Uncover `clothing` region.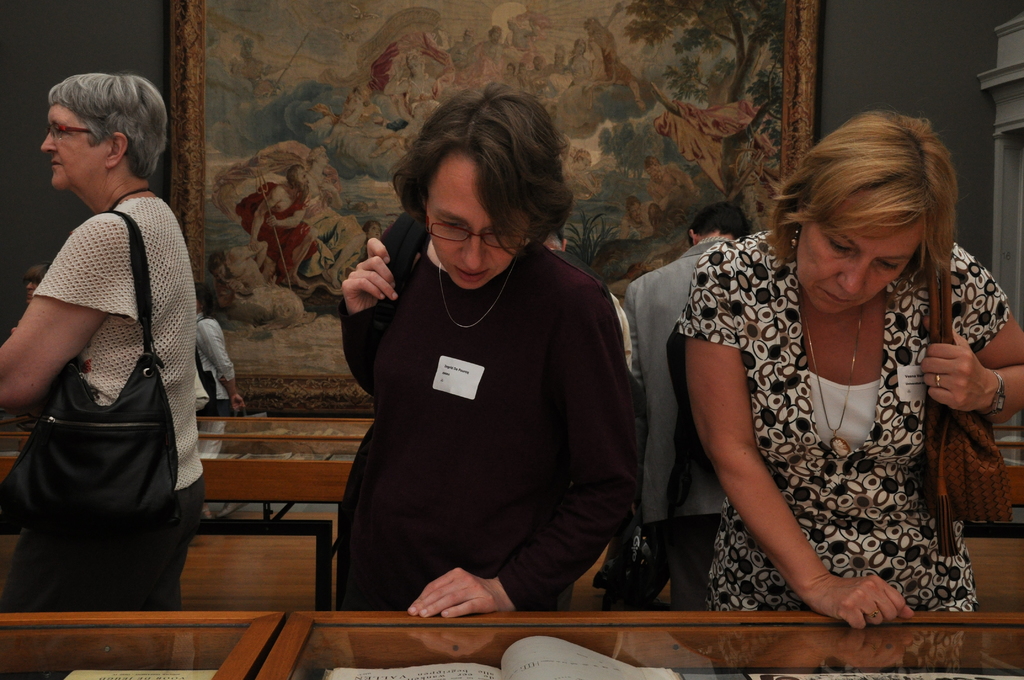
Uncovered: {"left": 600, "top": 233, "right": 732, "bottom": 610}.
